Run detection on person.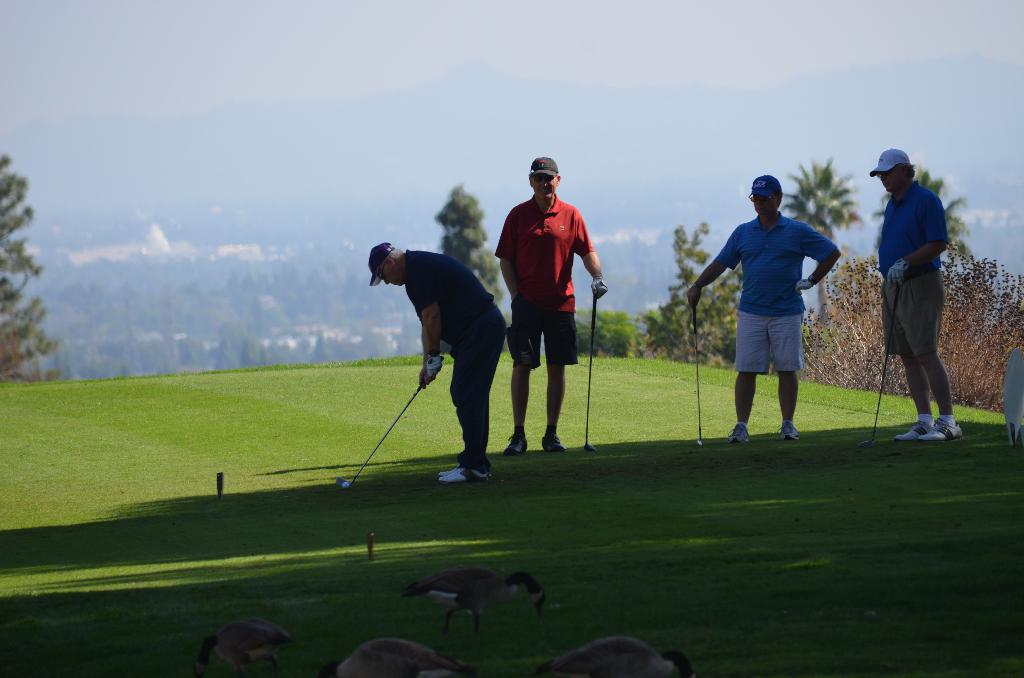
Result: rect(362, 239, 507, 485).
